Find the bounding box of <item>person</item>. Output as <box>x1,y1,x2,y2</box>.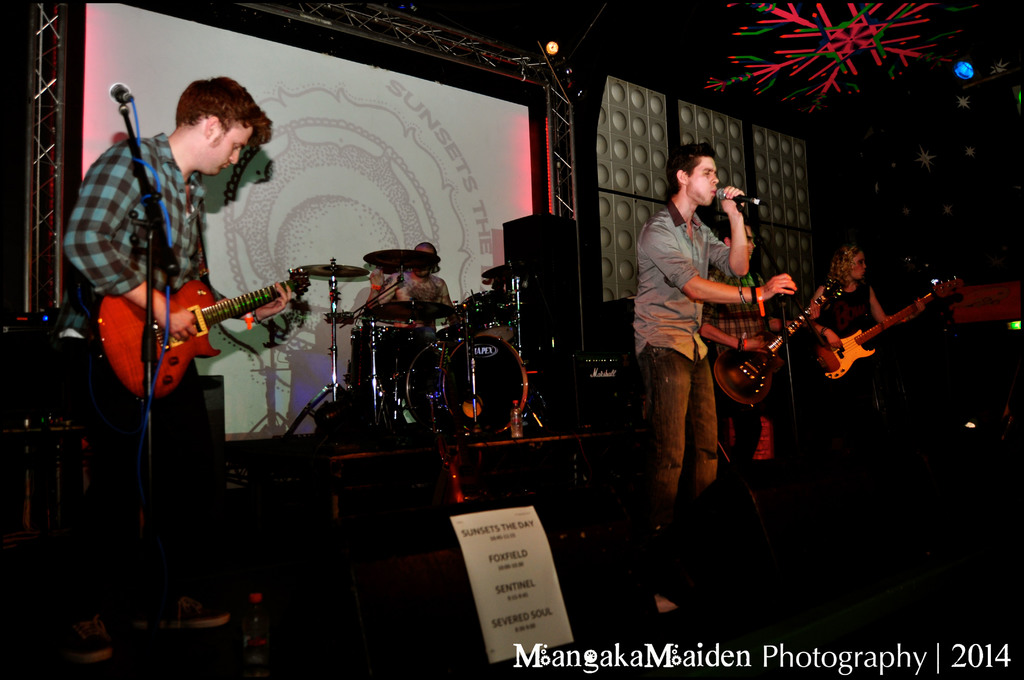
<box>362,241,454,343</box>.
